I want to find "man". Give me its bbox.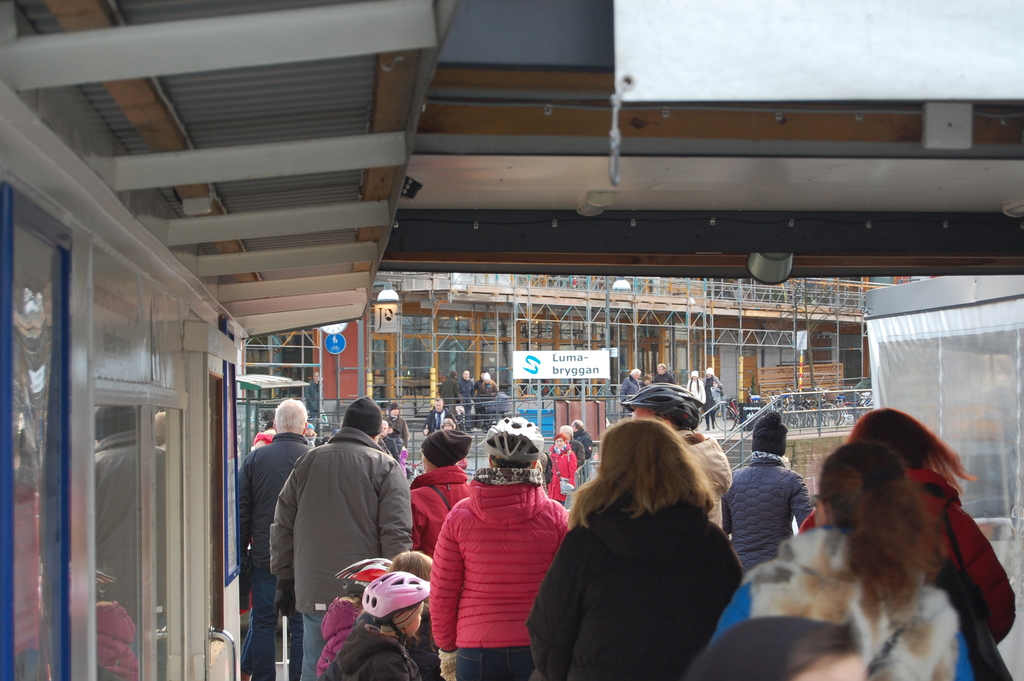
l=264, t=407, r=426, b=646.
